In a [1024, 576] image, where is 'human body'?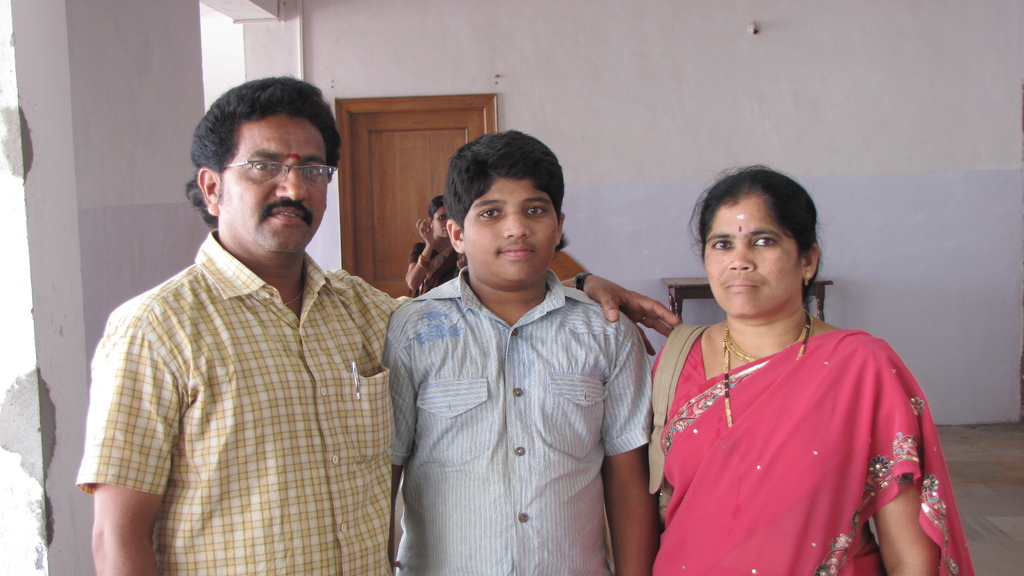
655 215 966 575.
